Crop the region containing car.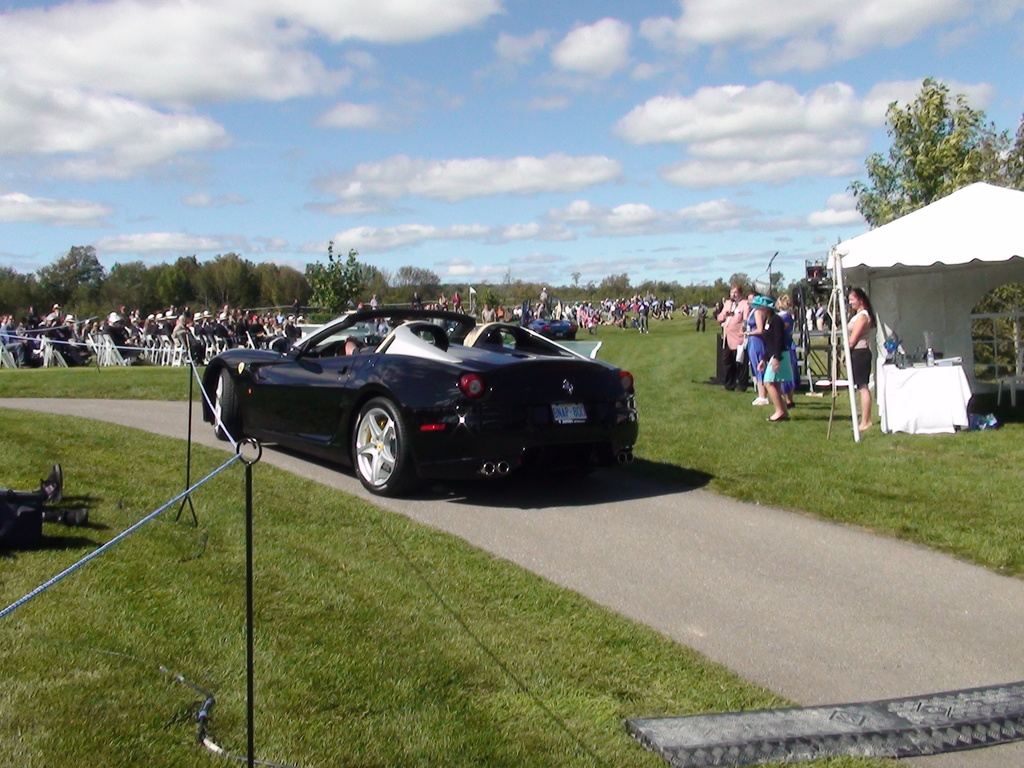
Crop region: left=191, top=306, right=653, bottom=503.
